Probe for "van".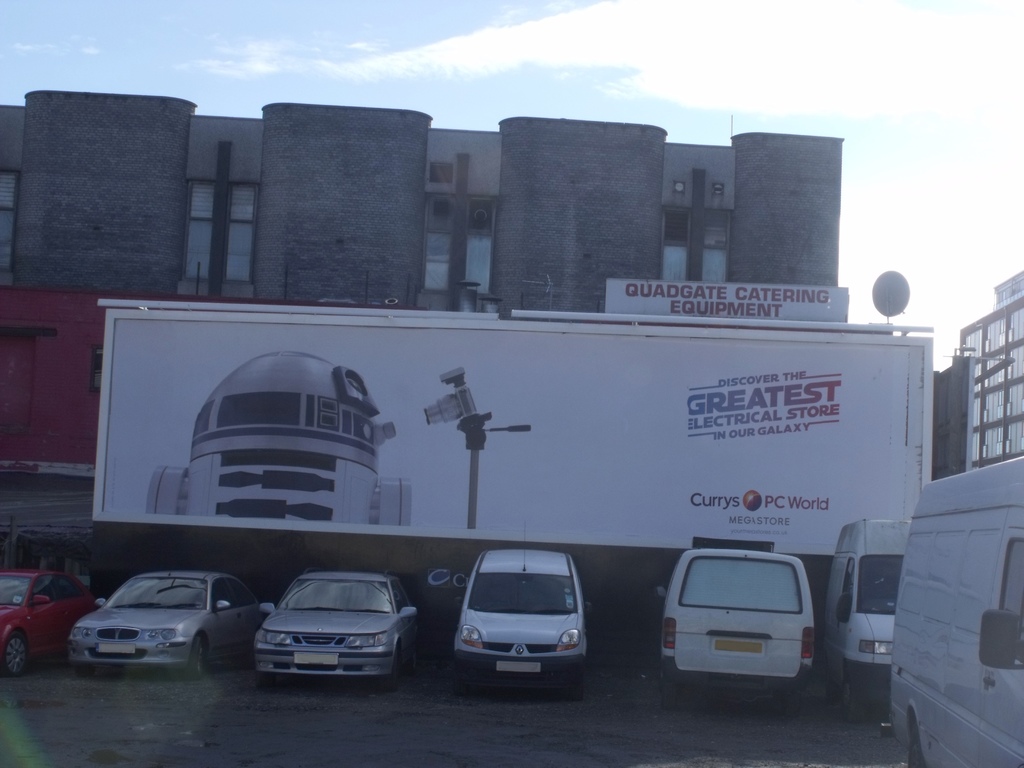
Probe result: detection(451, 516, 591, 701).
